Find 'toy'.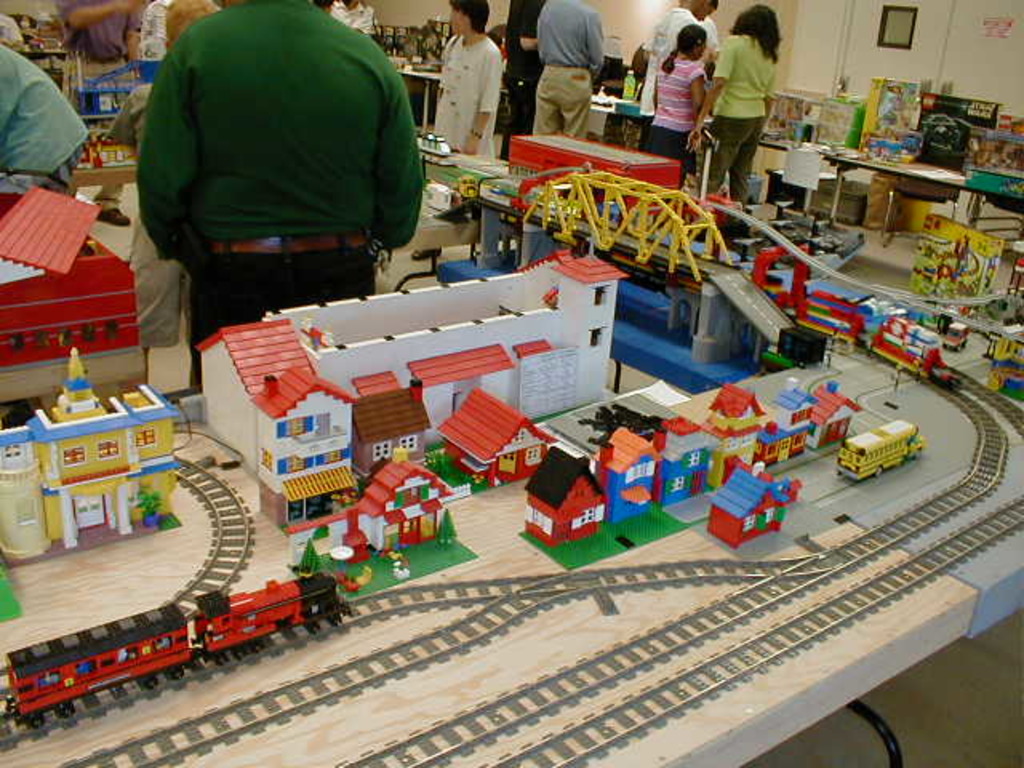
(782,320,824,370).
